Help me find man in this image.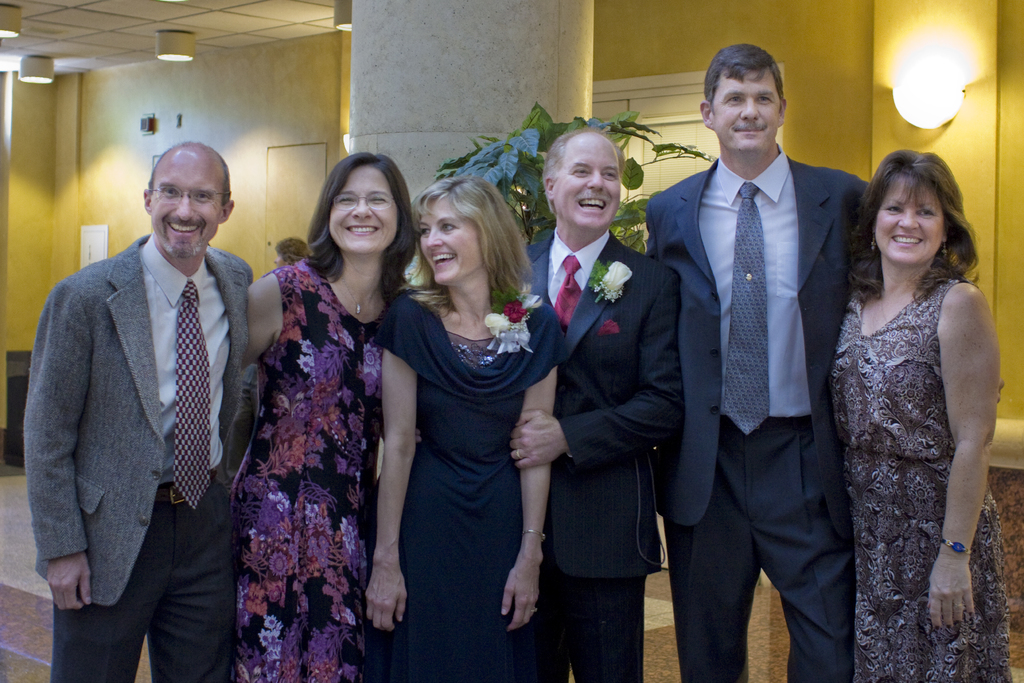
Found it: box=[529, 122, 686, 682].
